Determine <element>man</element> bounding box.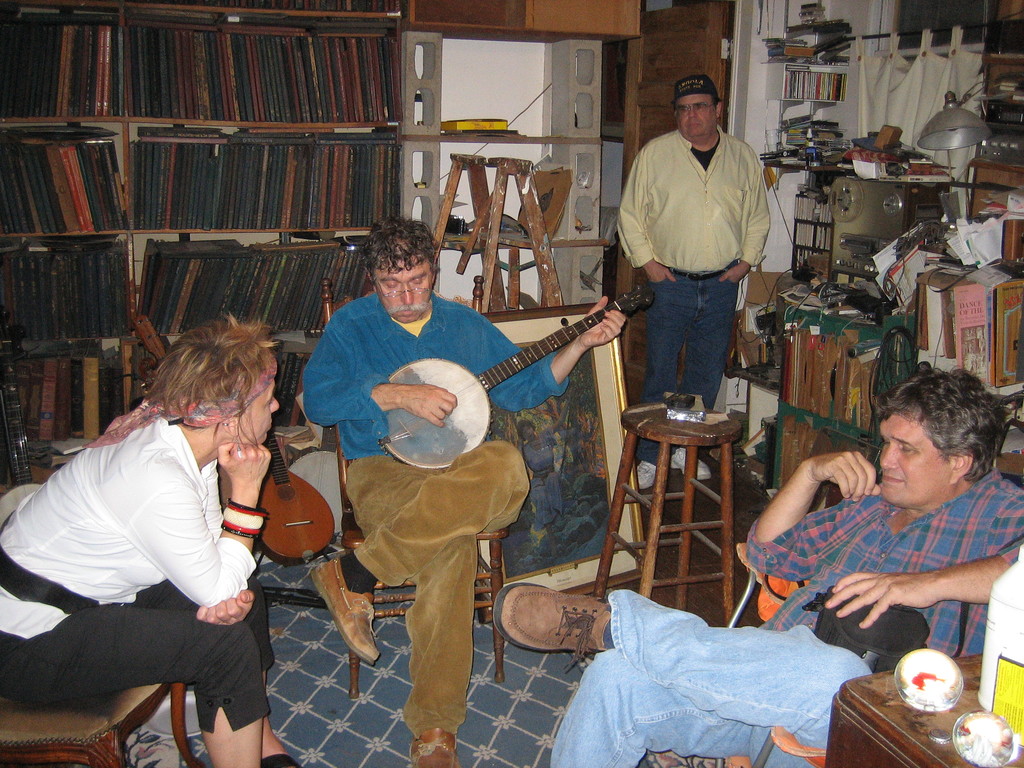
Determined: (left=496, top=361, right=1023, bottom=767).
